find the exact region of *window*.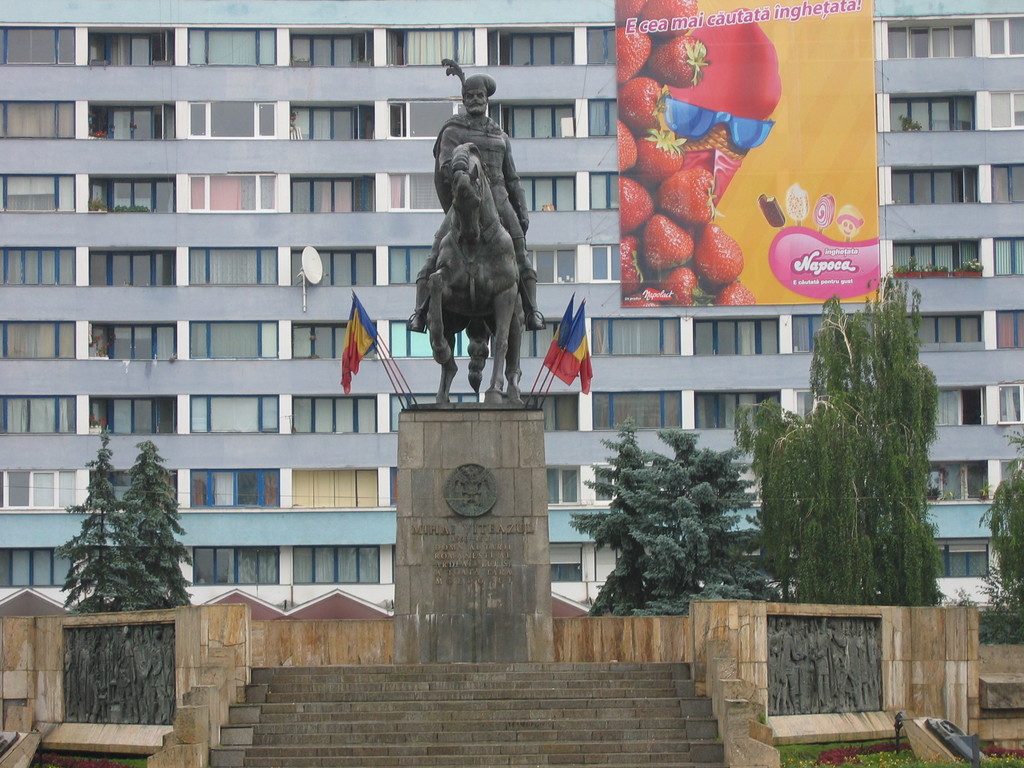
Exact region: 934:539:993:581.
